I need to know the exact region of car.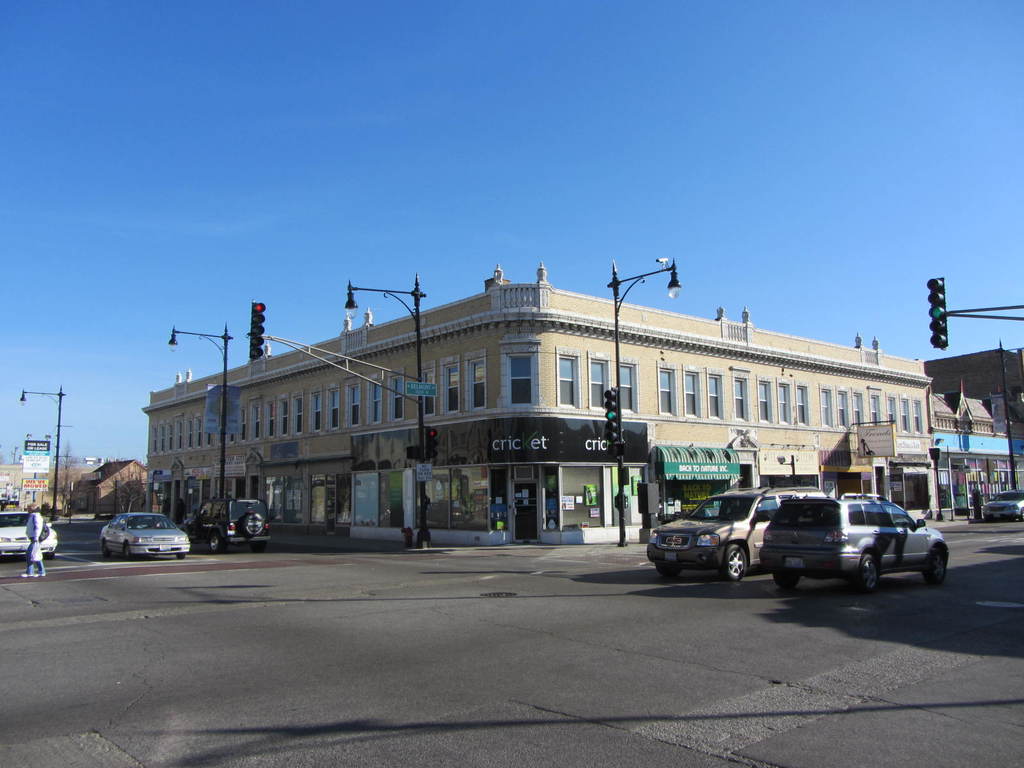
Region: (644,488,817,580).
